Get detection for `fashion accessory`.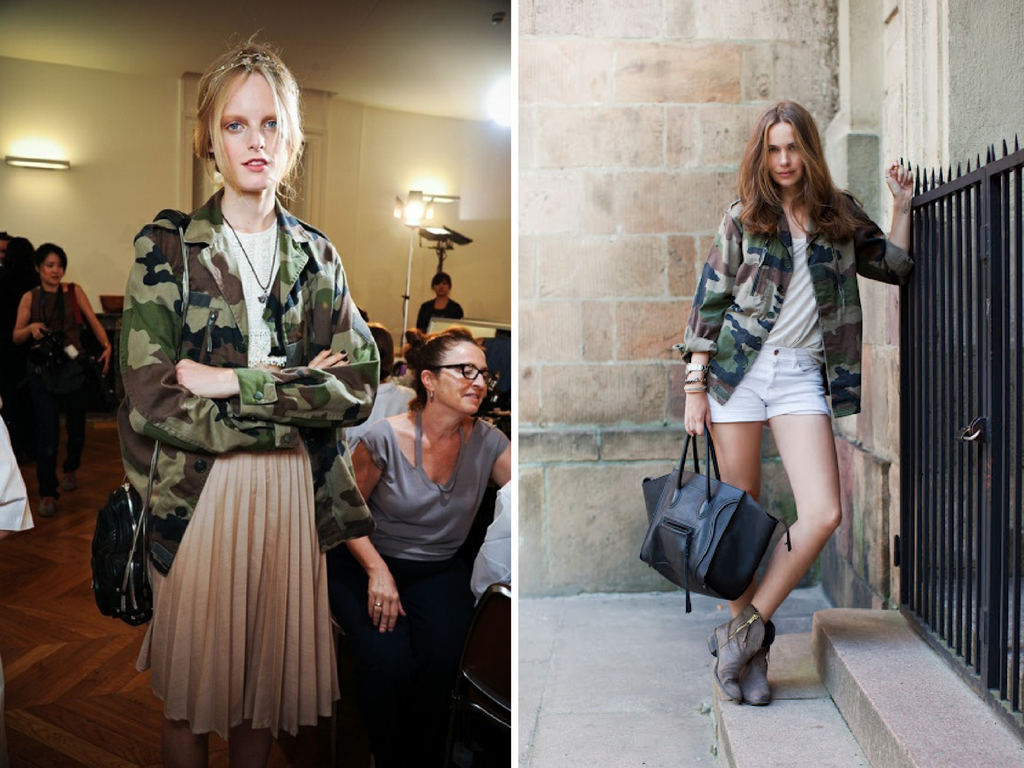
Detection: l=737, t=641, r=772, b=703.
